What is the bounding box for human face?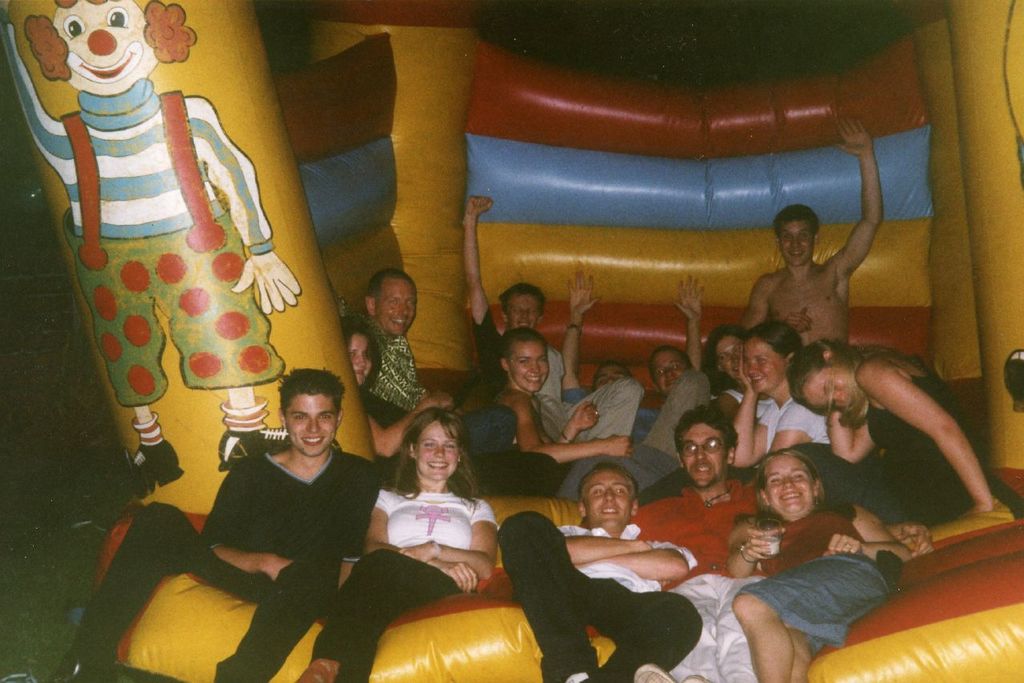
281,389,340,454.
